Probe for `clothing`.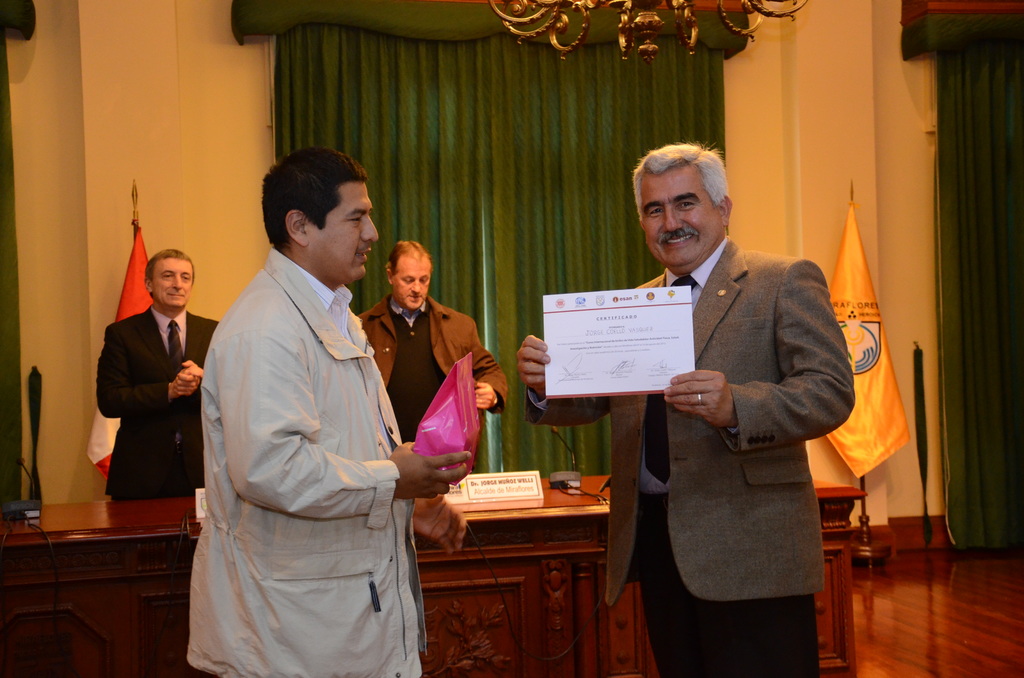
Probe result: box=[513, 232, 858, 677].
